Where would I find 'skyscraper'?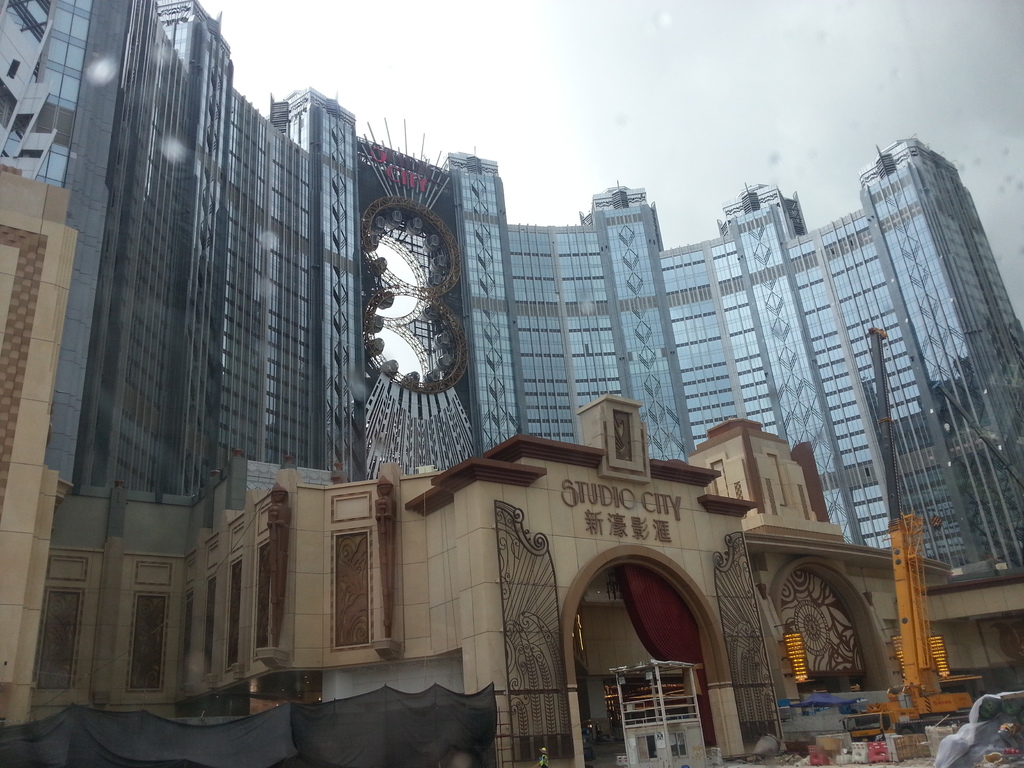
At <region>0, 0, 1023, 568</region>.
